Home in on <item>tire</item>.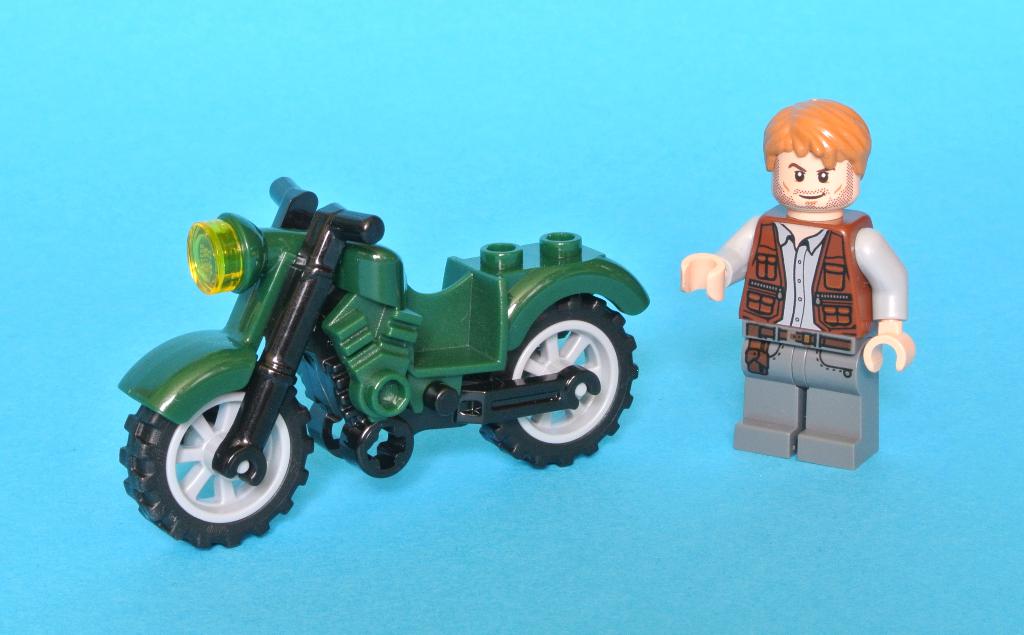
Homed in at box=[124, 387, 311, 546].
